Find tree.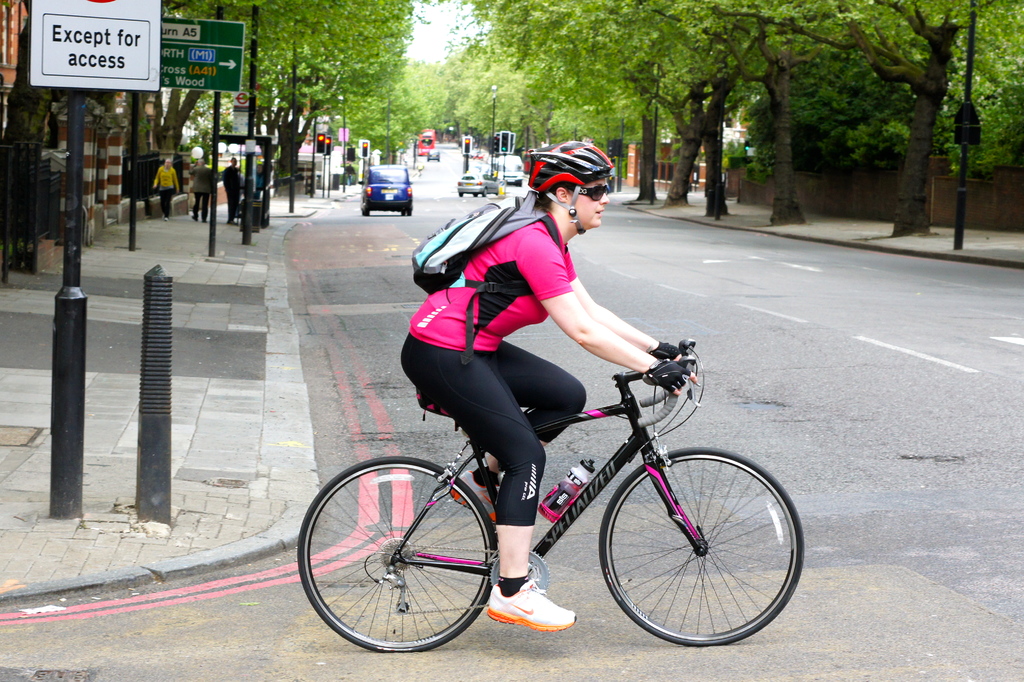
817:0:1023:238.
